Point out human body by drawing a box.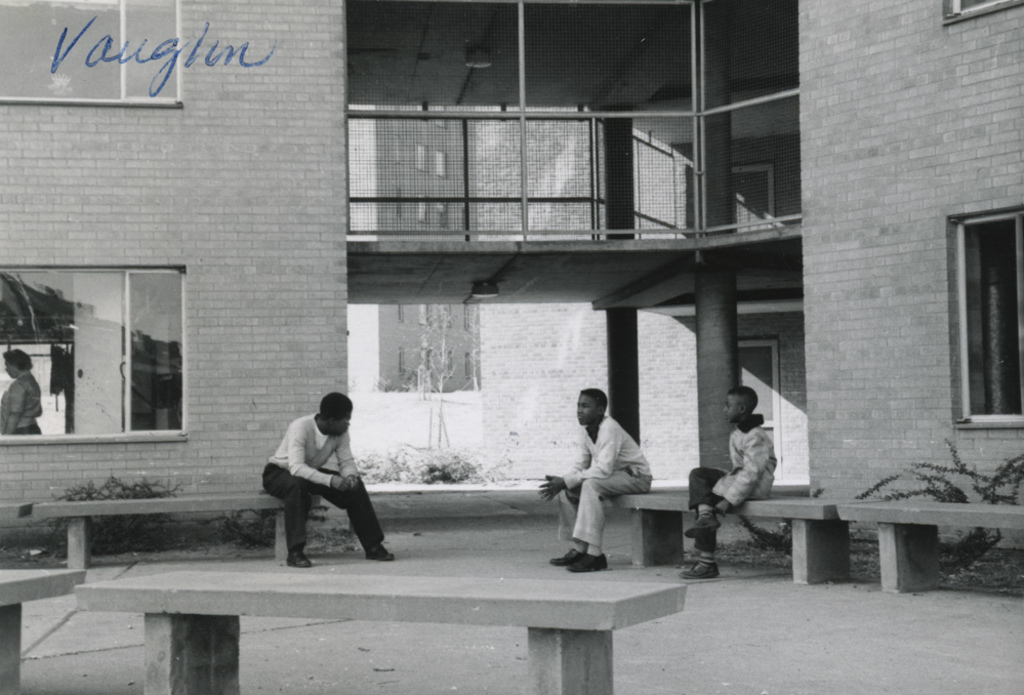
x1=679 y1=383 x2=775 y2=582.
